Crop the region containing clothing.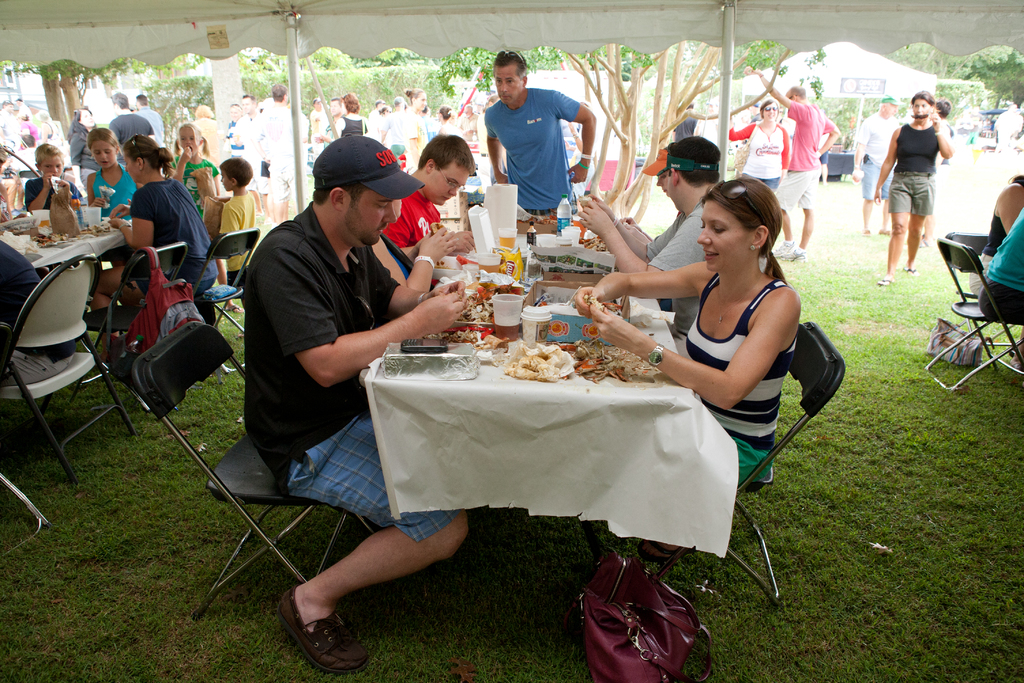
Crop region: bbox=[216, 189, 257, 288].
